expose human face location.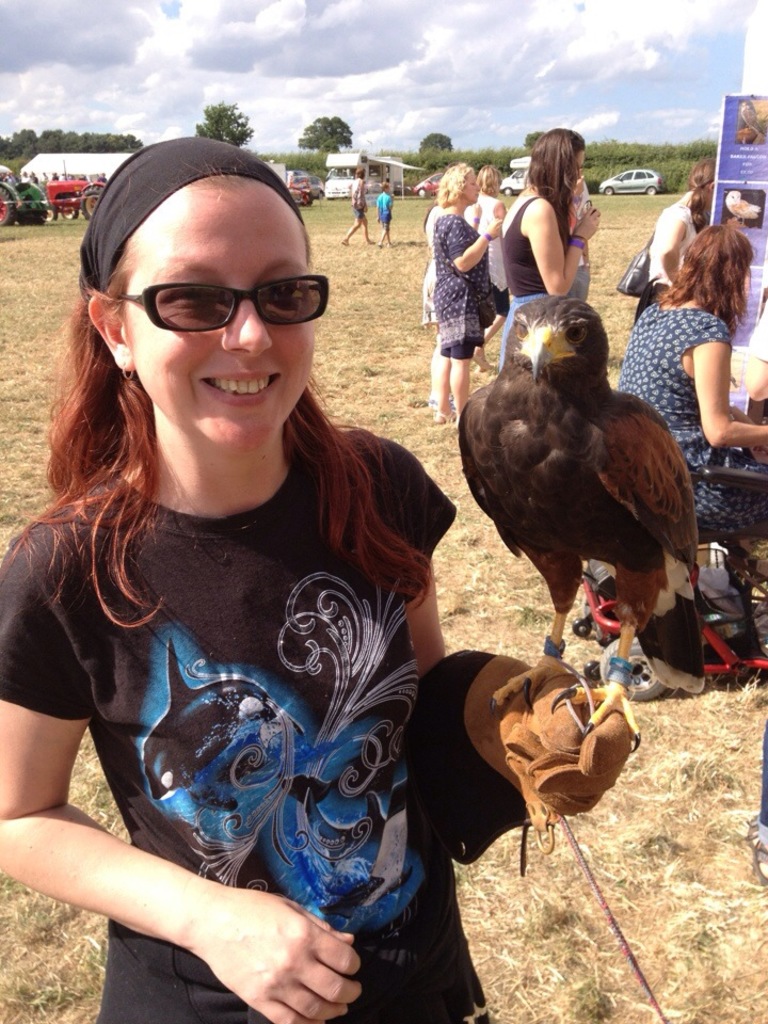
Exposed at [left=129, top=189, right=318, bottom=453].
